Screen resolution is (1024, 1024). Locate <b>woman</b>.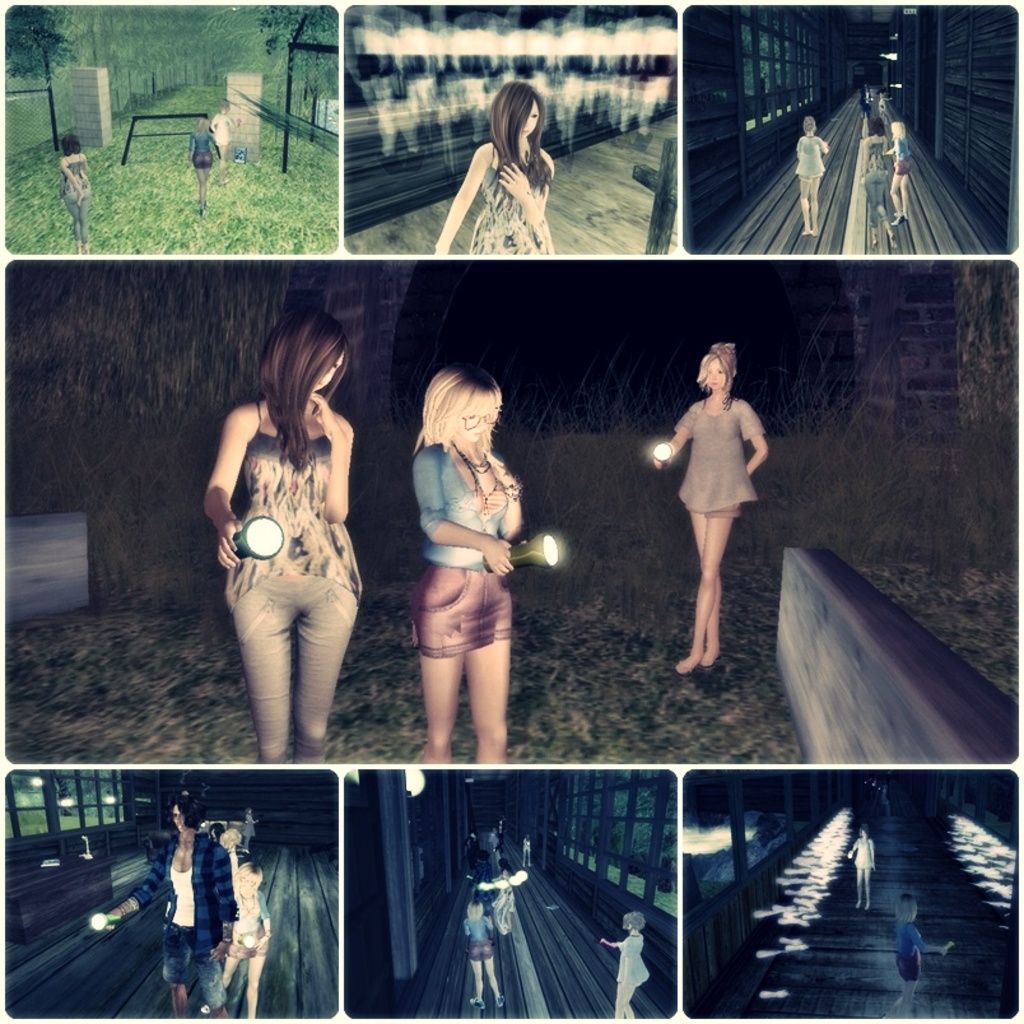
408/362/525/762.
